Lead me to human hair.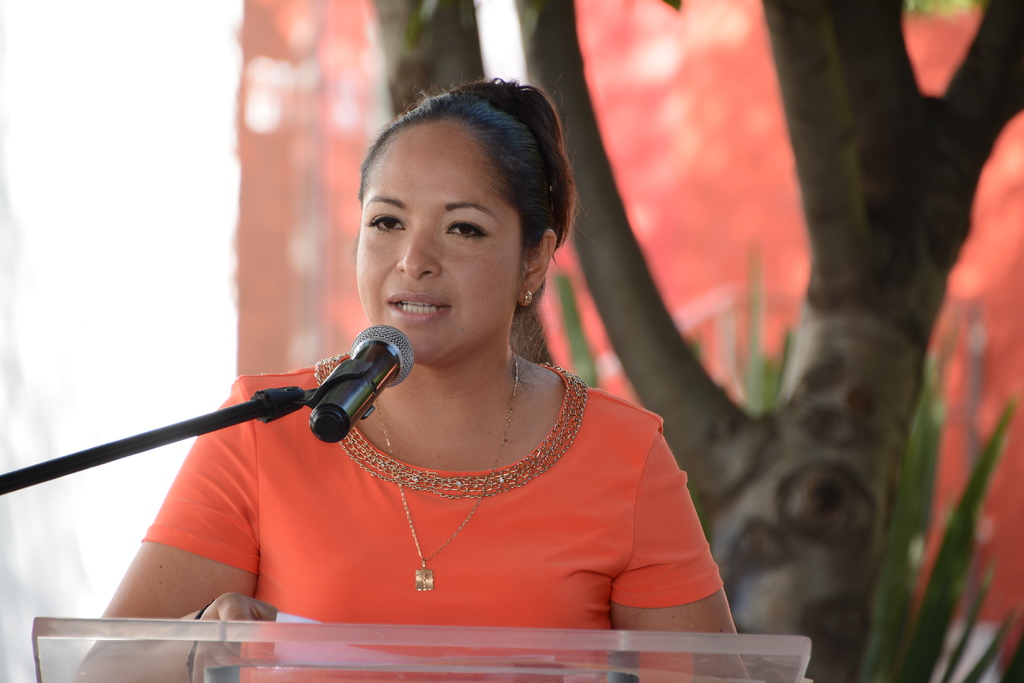
Lead to 351/64/574/345.
